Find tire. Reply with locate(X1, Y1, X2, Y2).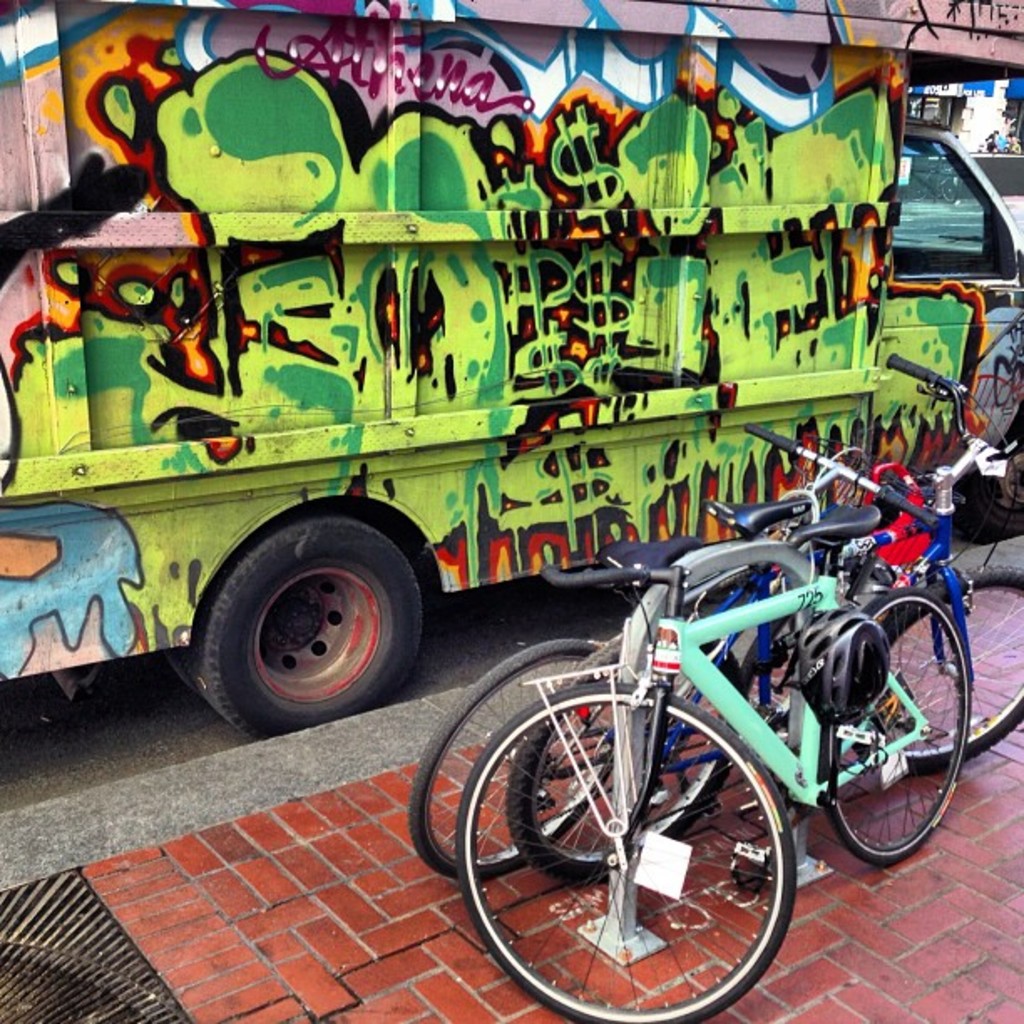
locate(457, 681, 785, 1022).
